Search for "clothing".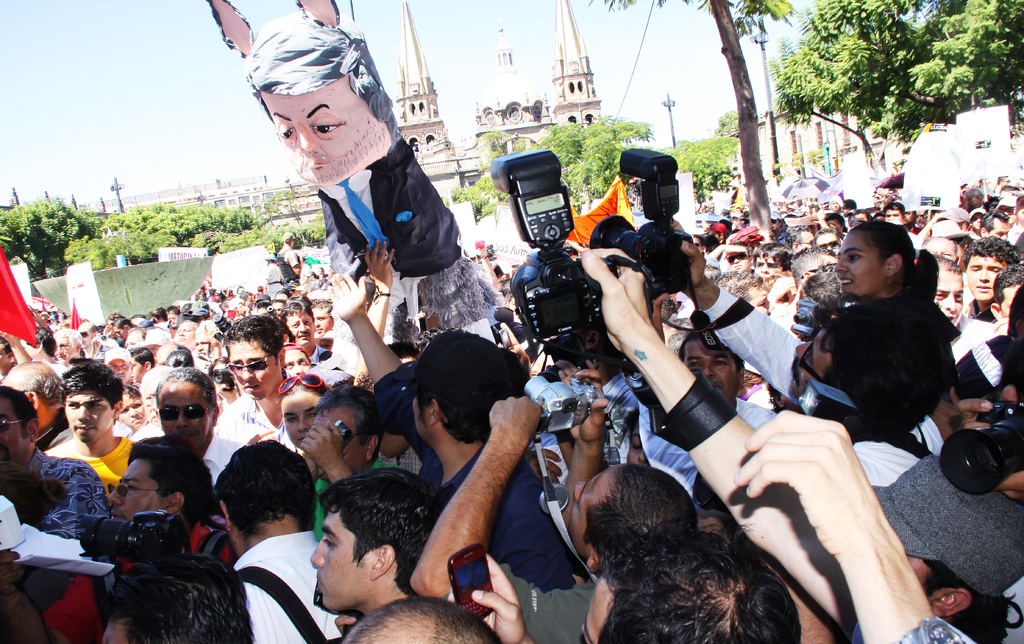
Found at Rect(234, 530, 343, 643).
